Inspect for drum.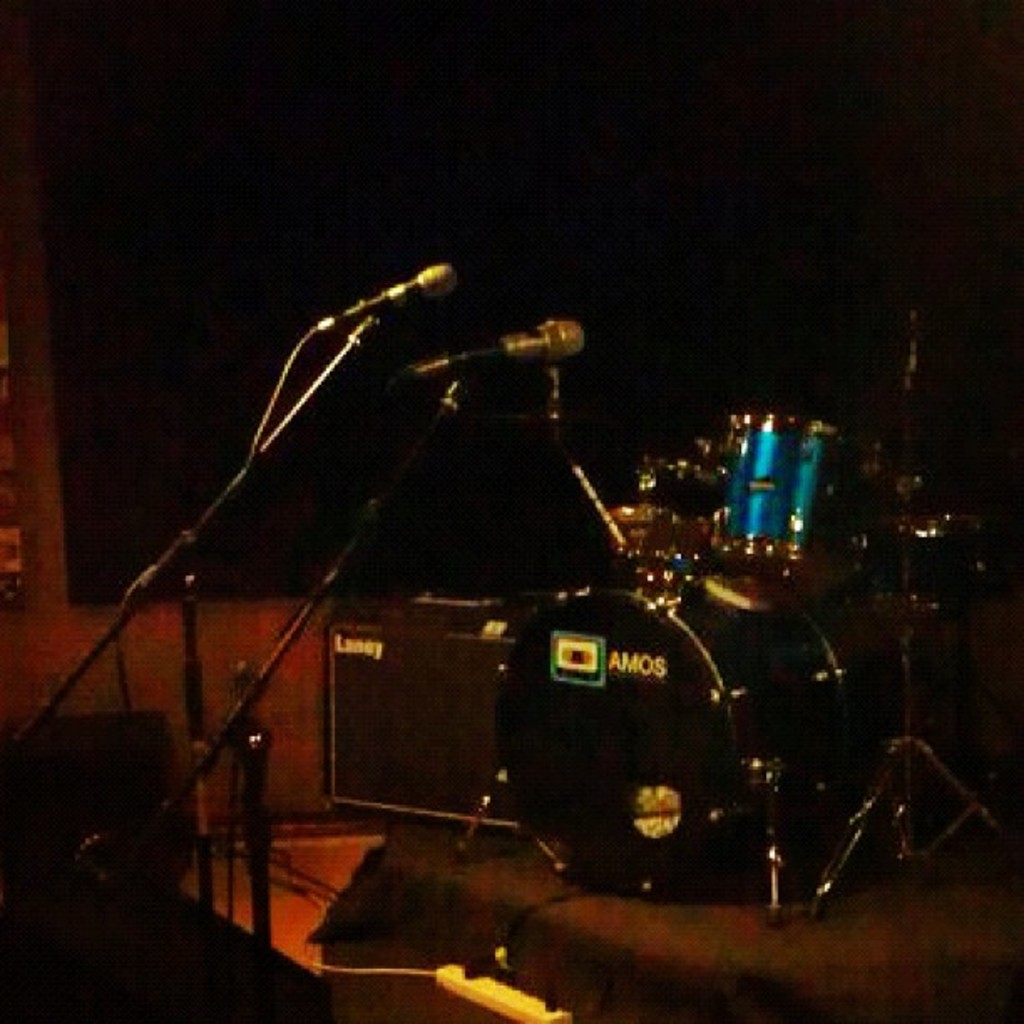
Inspection: bbox=[612, 458, 716, 566].
